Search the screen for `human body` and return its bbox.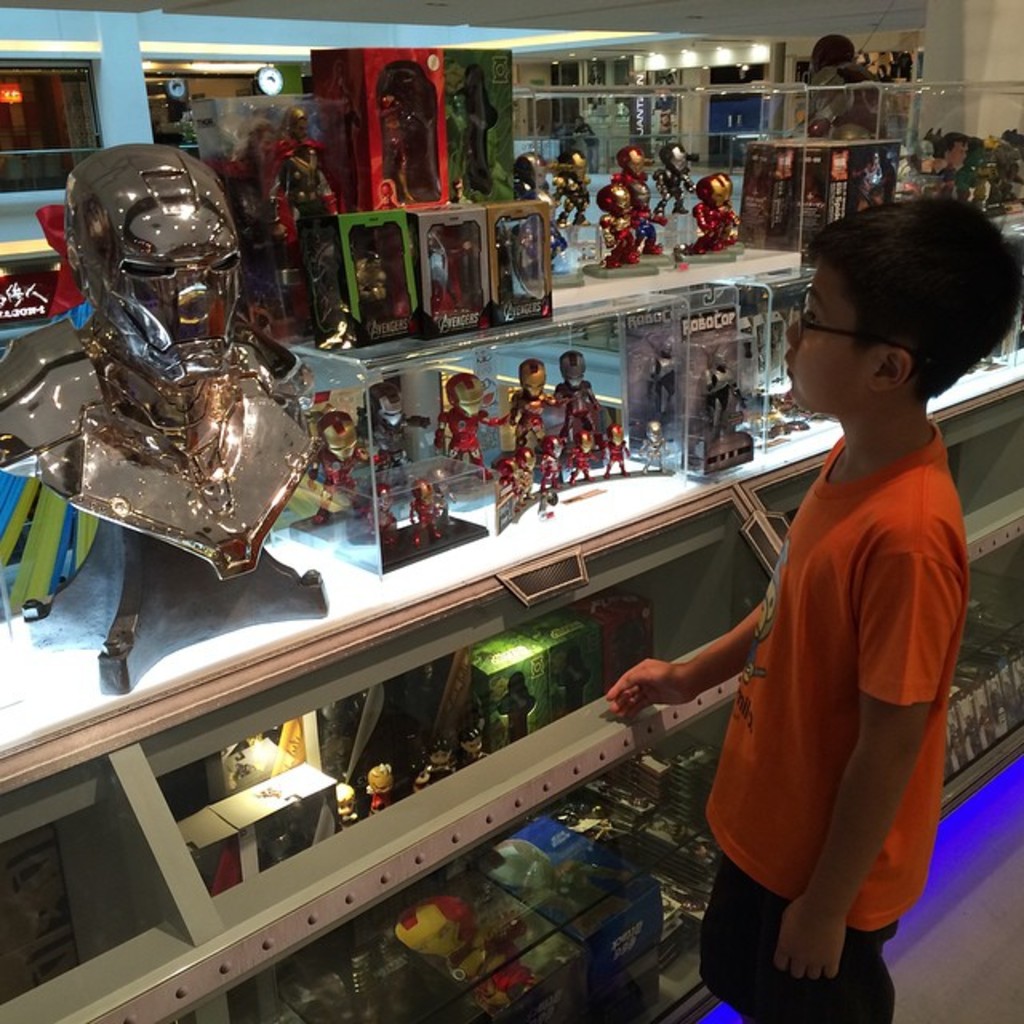
Found: <box>336,811,360,829</box>.
